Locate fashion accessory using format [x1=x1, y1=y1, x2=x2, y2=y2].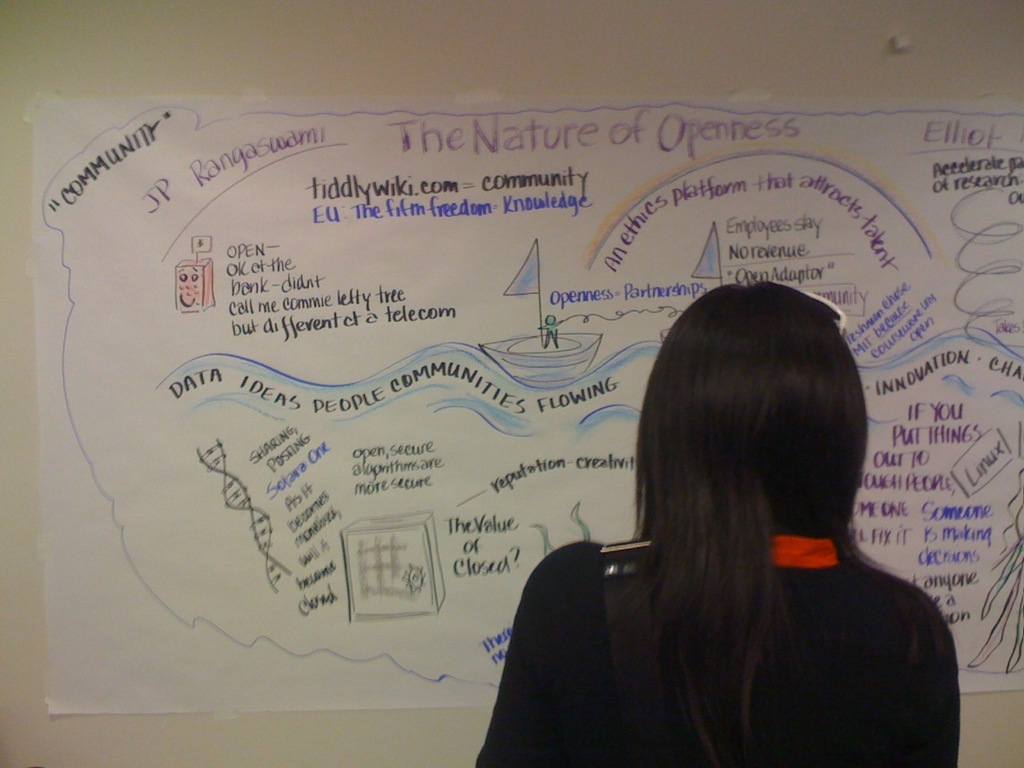
[x1=600, y1=534, x2=676, y2=766].
